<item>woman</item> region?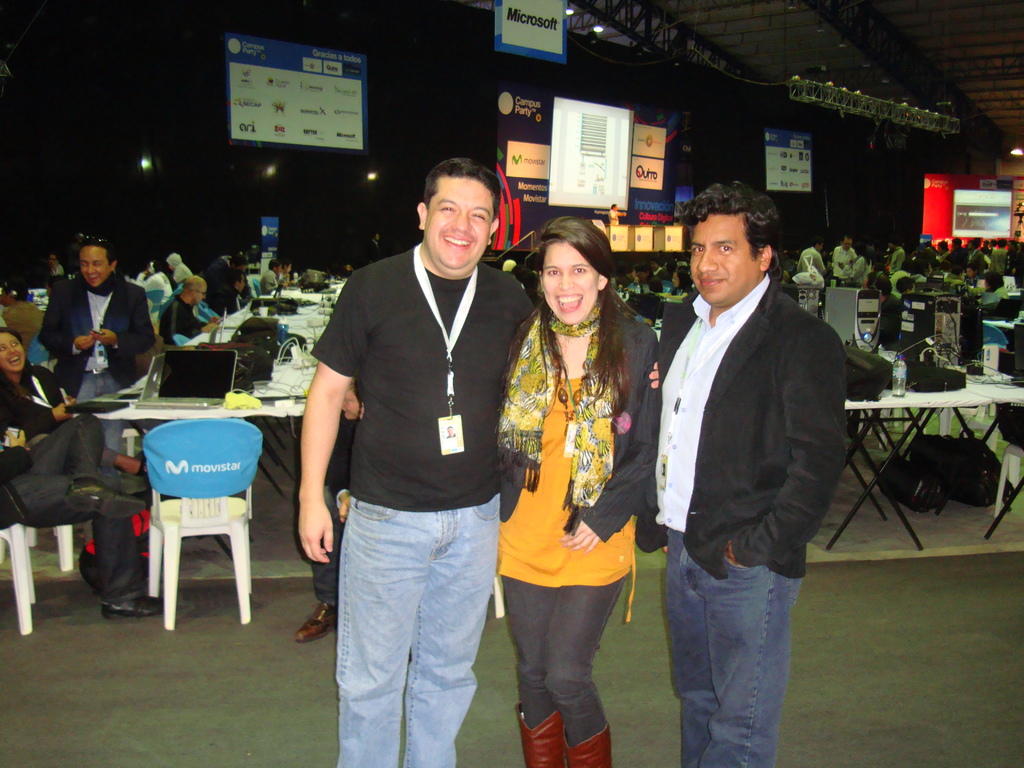
[left=840, top=239, right=870, bottom=283]
